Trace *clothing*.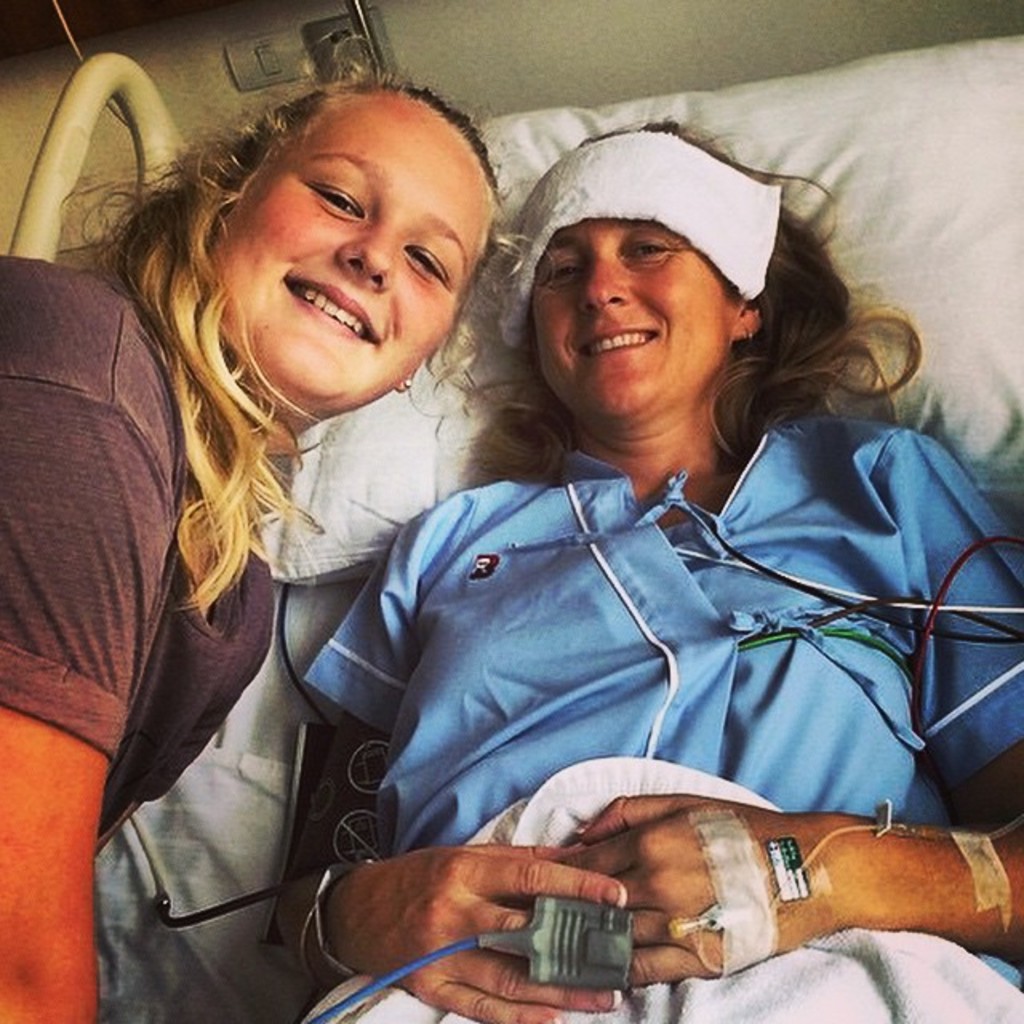
Traced to rect(307, 413, 1022, 861).
